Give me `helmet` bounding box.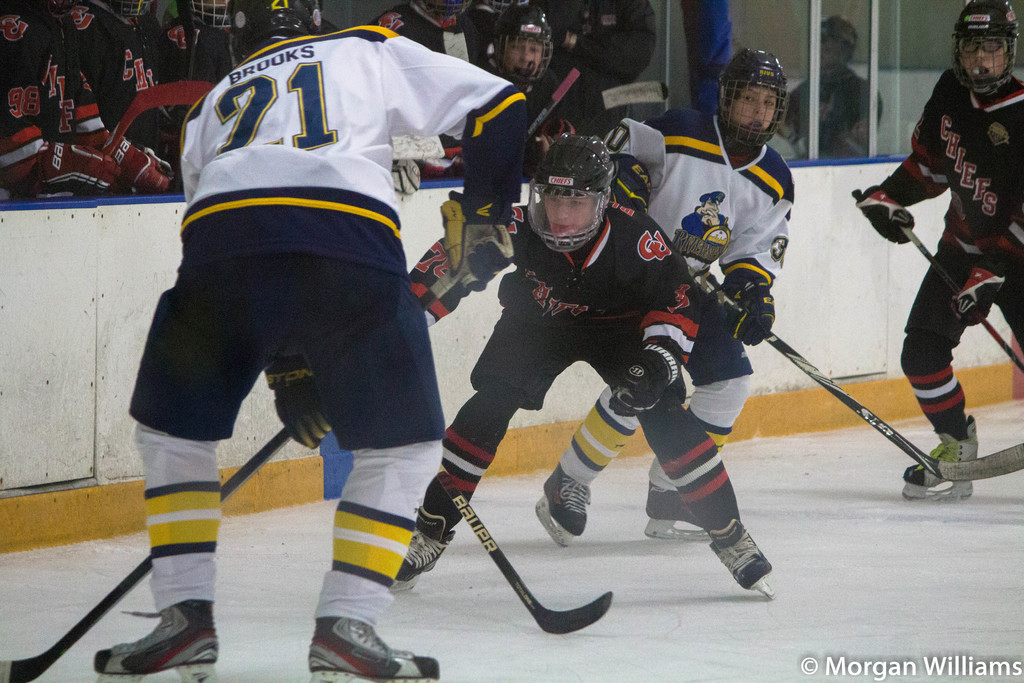
select_region(719, 51, 789, 147).
